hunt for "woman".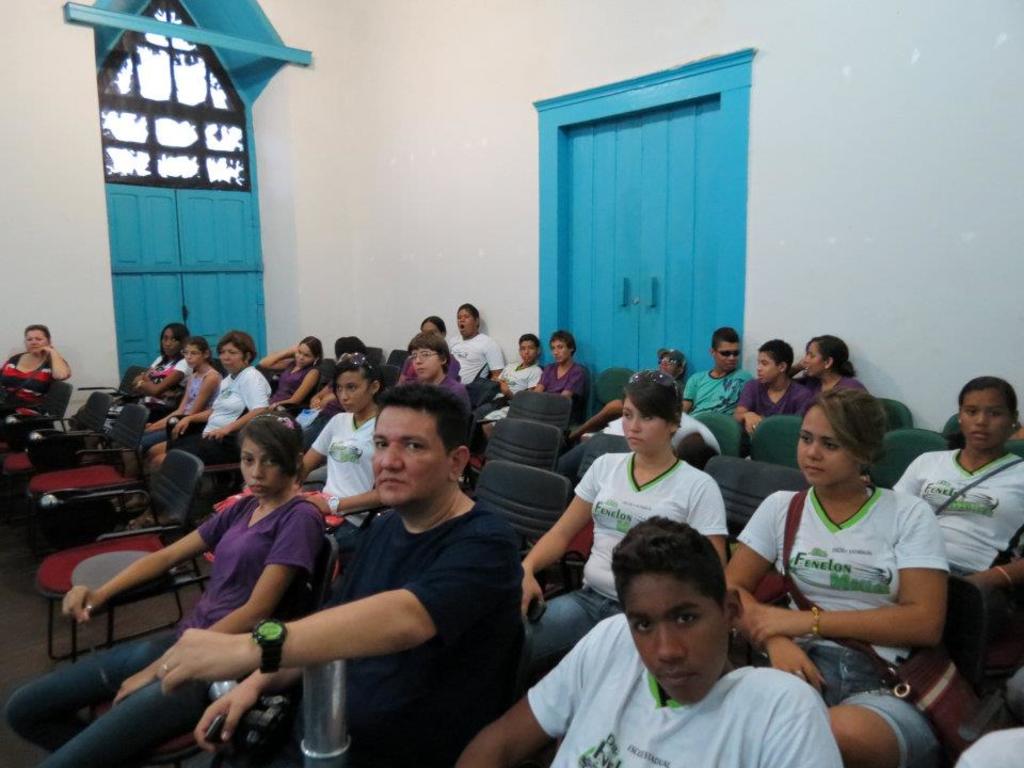
Hunted down at region(116, 325, 189, 413).
